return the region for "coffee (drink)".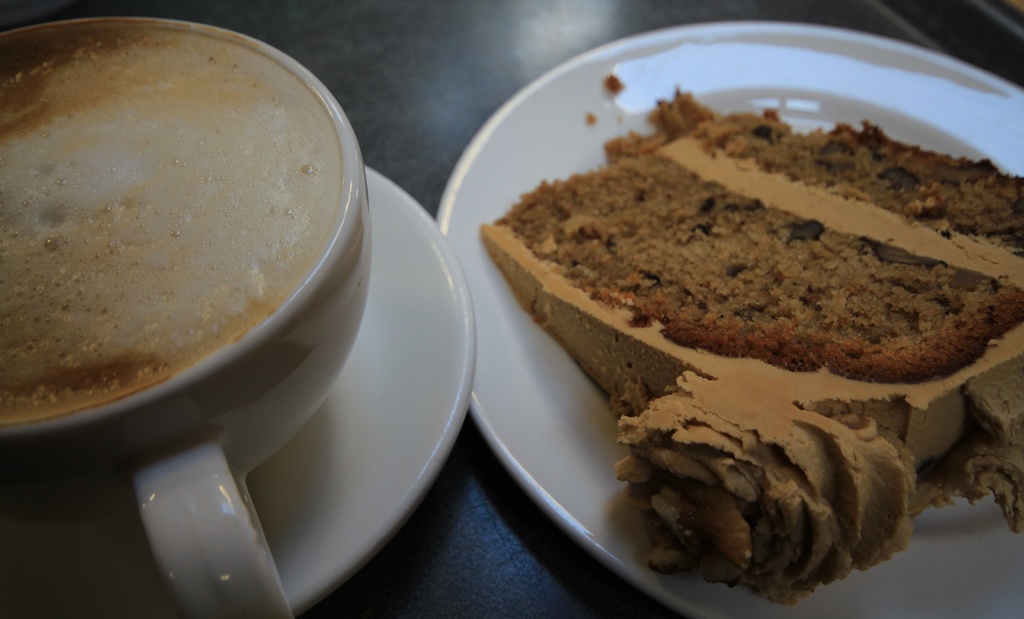
(4, 18, 355, 492).
